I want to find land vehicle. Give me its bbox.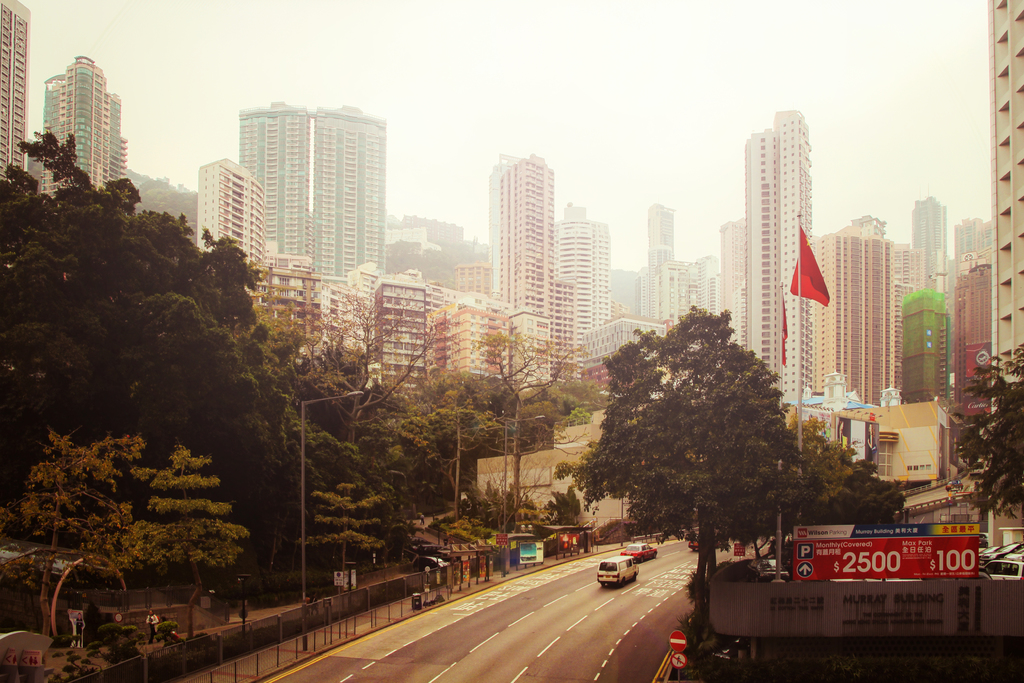
620/537/660/561.
